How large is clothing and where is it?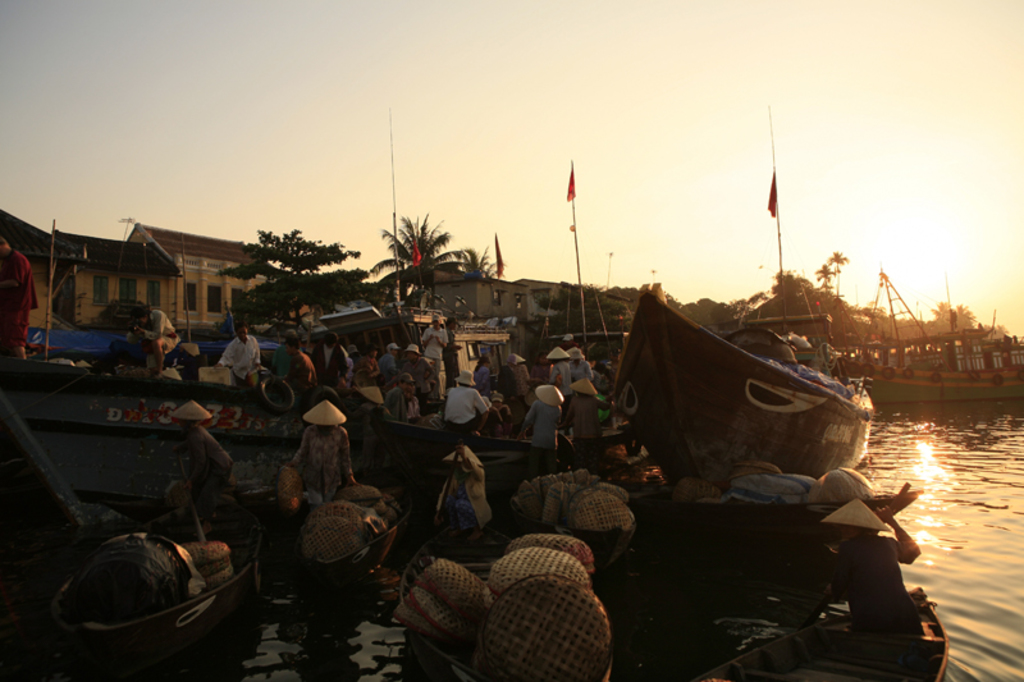
Bounding box: rect(518, 360, 529, 386).
